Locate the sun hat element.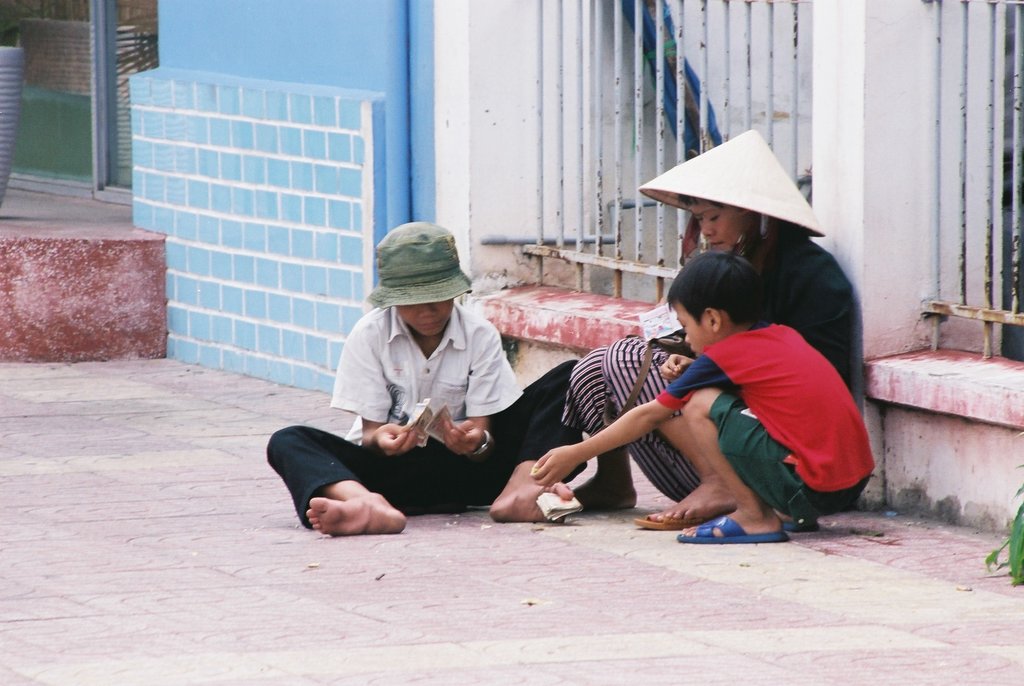
Element bbox: {"left": 637, "top": 126, "right": 822, "bottom": 235}.
